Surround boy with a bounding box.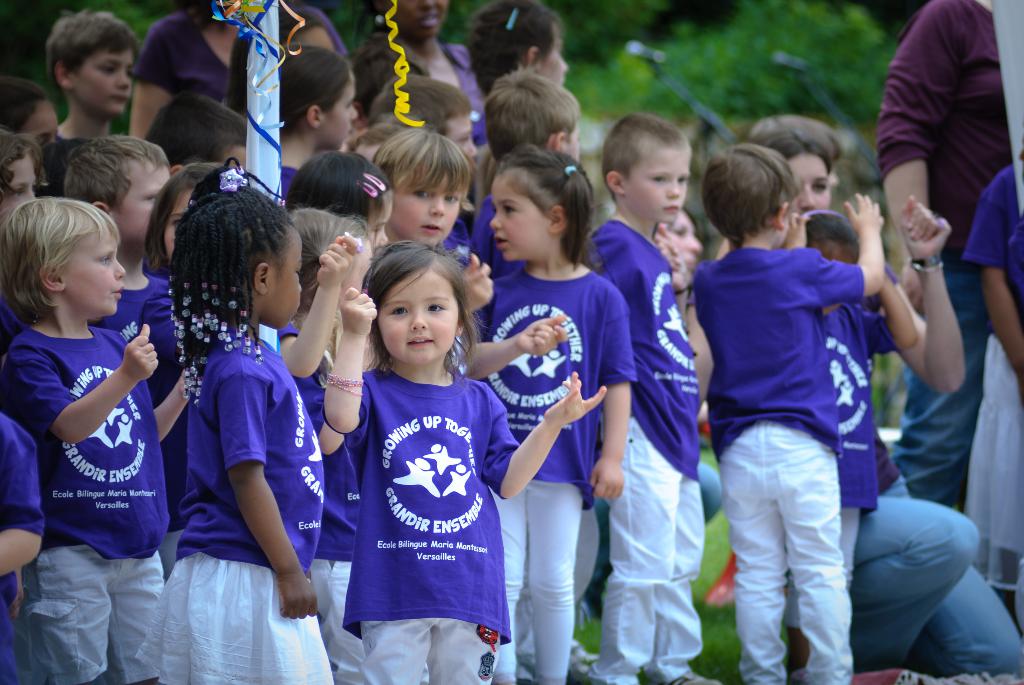
[43,3,138,143].
